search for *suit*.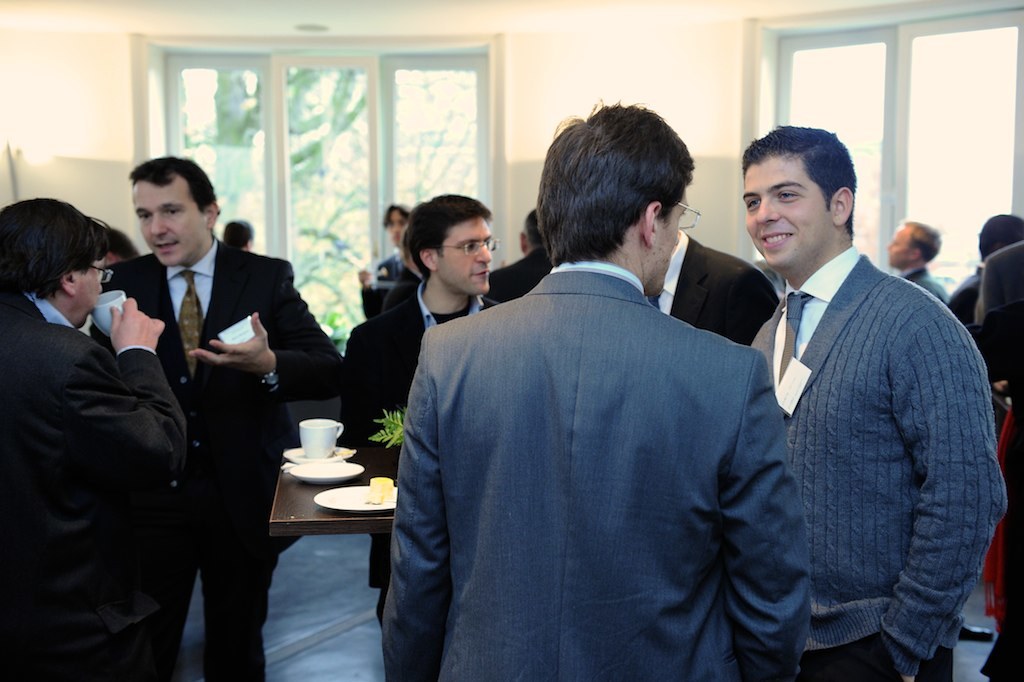
Found at left=900, top=266, right=949, bottom=309.
